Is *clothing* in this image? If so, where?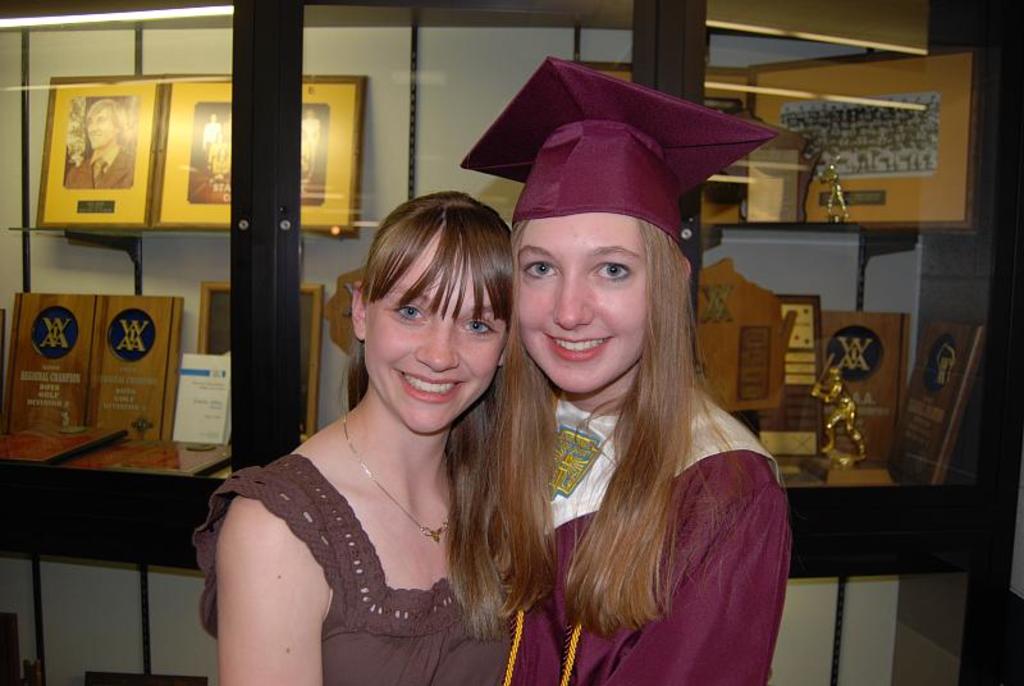
Yes, at <box>207,372,508,669</box>.
